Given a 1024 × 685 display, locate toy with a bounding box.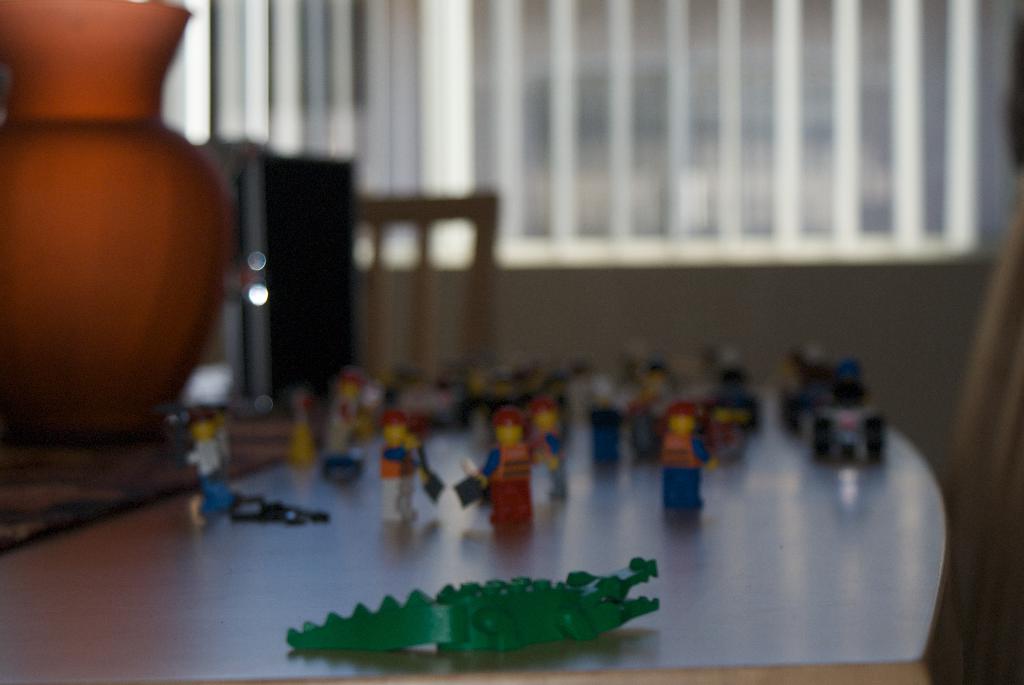
Located: select_region(286, 554, 661, 652).
